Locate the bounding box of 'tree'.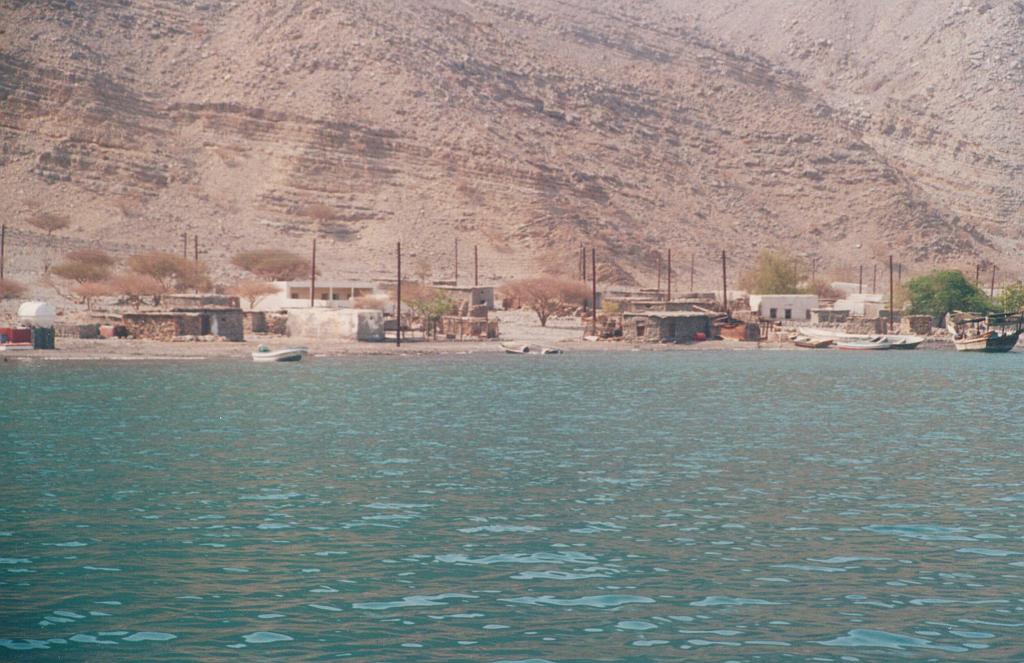
Bounding box: (732,247,805,295).
